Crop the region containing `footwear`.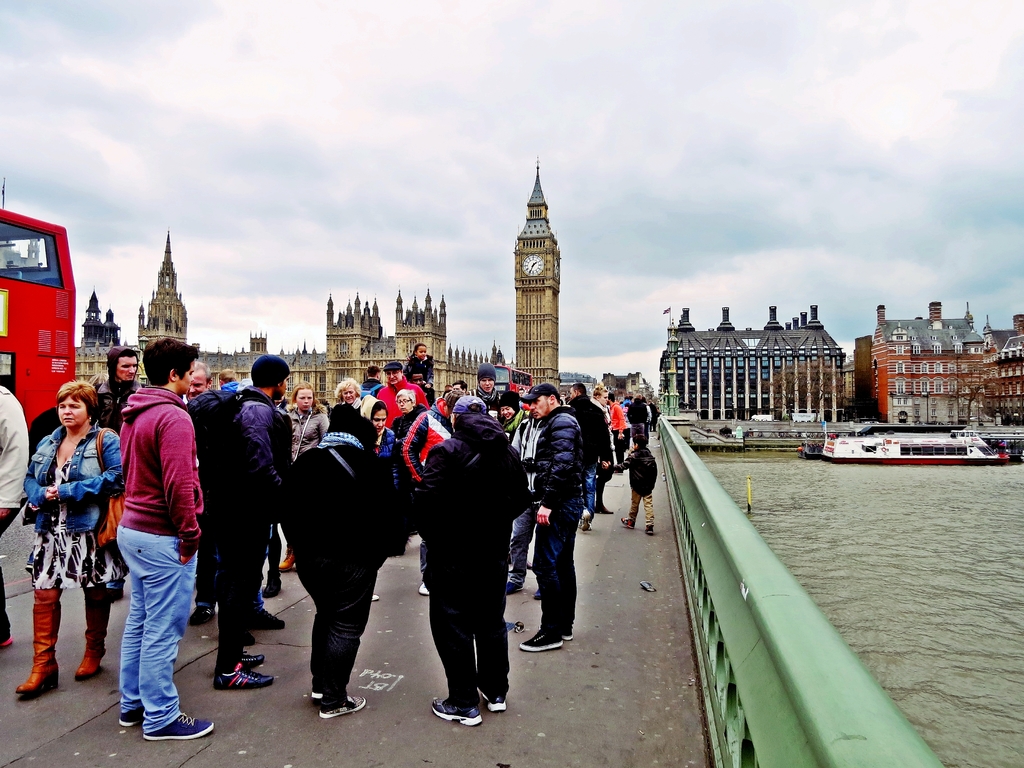
Crop region: x1=534 y1=588 x2=543 y2=600.
